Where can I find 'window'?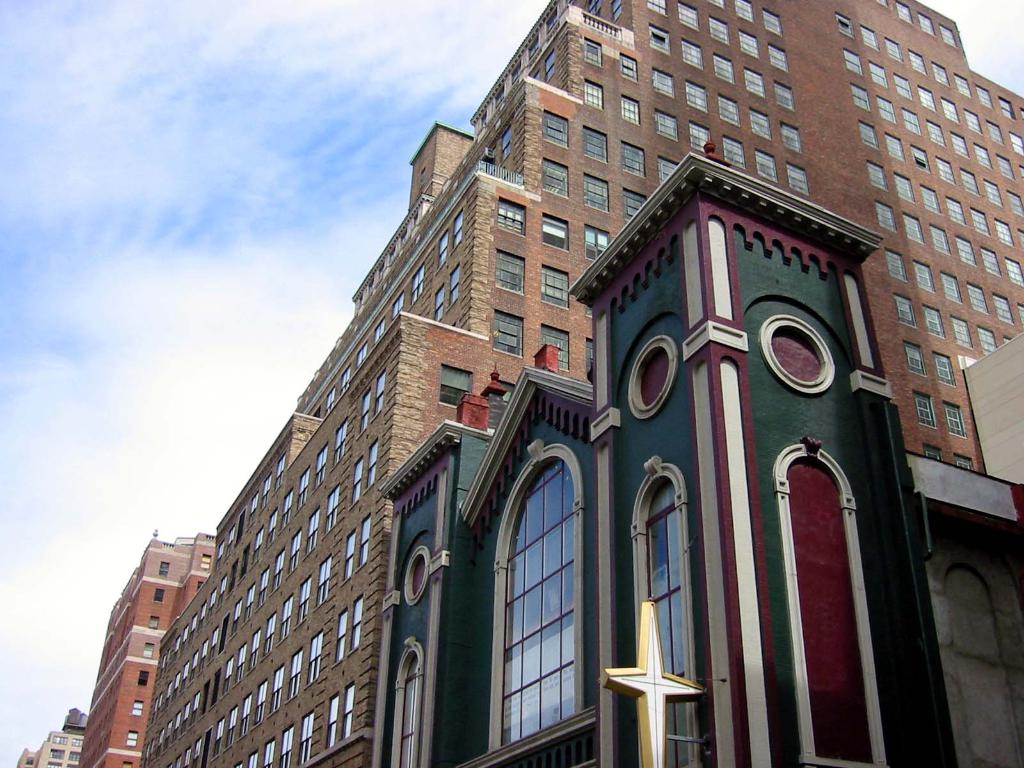
You can find it at bbox=(932, 63, 951, 91).
